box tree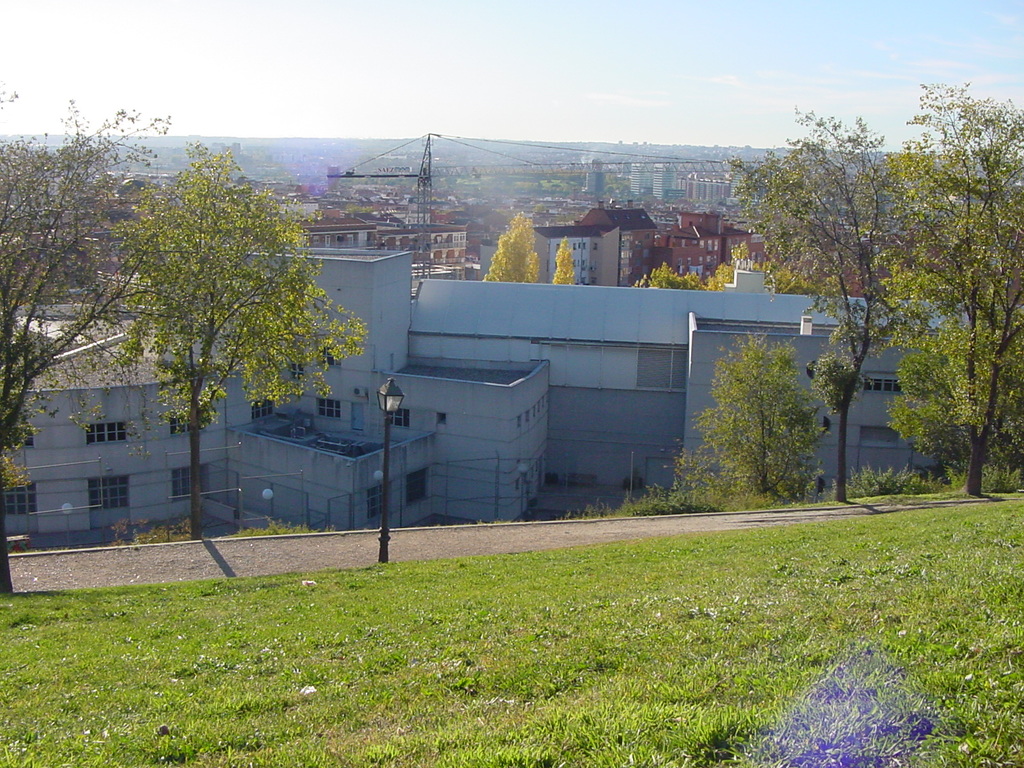
(67,106,351,511)
